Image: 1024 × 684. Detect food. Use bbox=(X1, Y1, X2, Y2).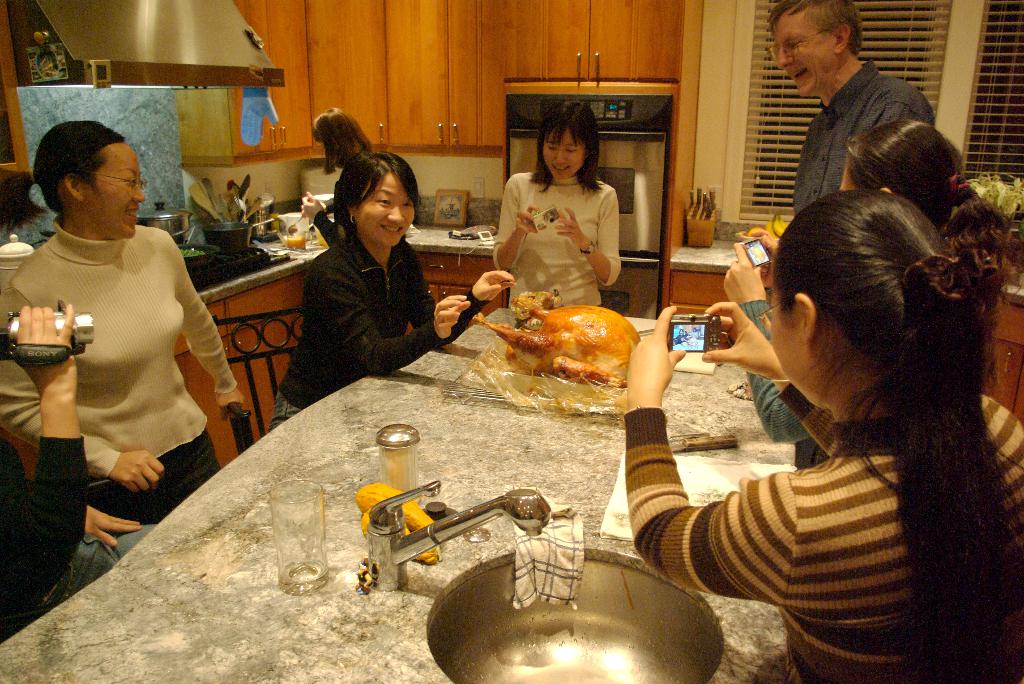
bbox=(499, 298, 645, 395).
